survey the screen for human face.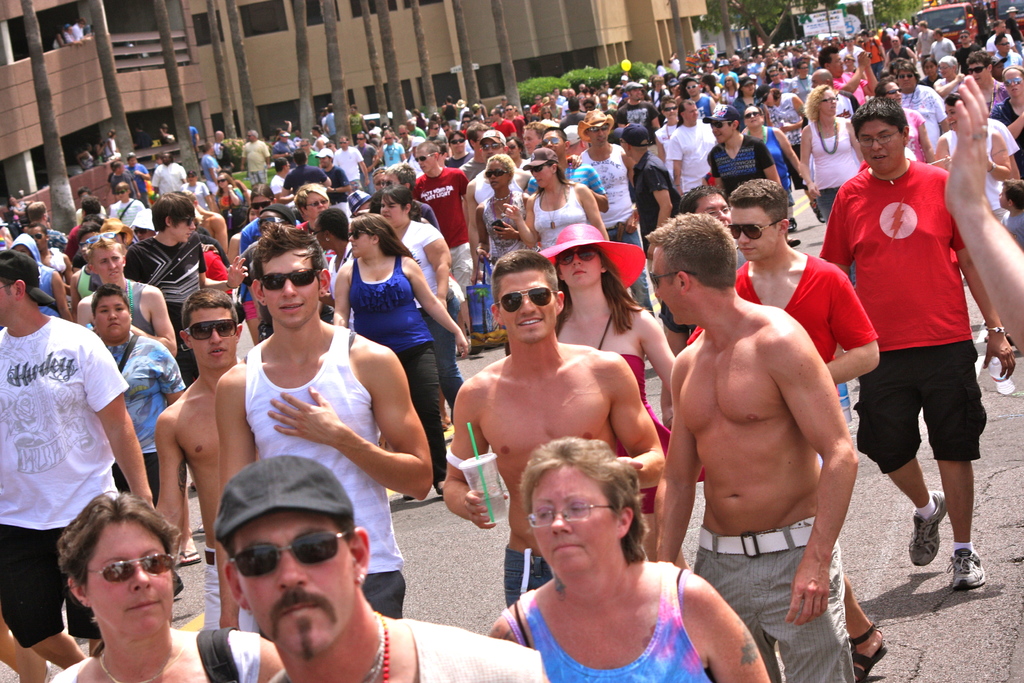
Survey found: x1=686 y1=103 x2=698 y2=120.
